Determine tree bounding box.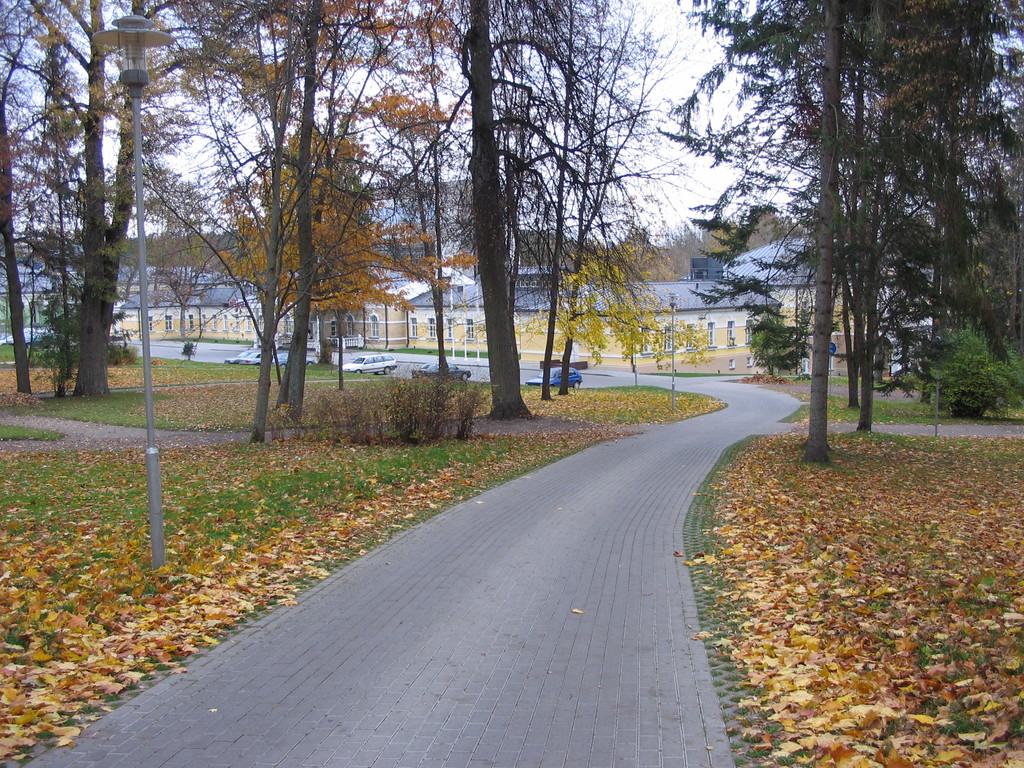
Determined: region(744, 308, 819, 387).
